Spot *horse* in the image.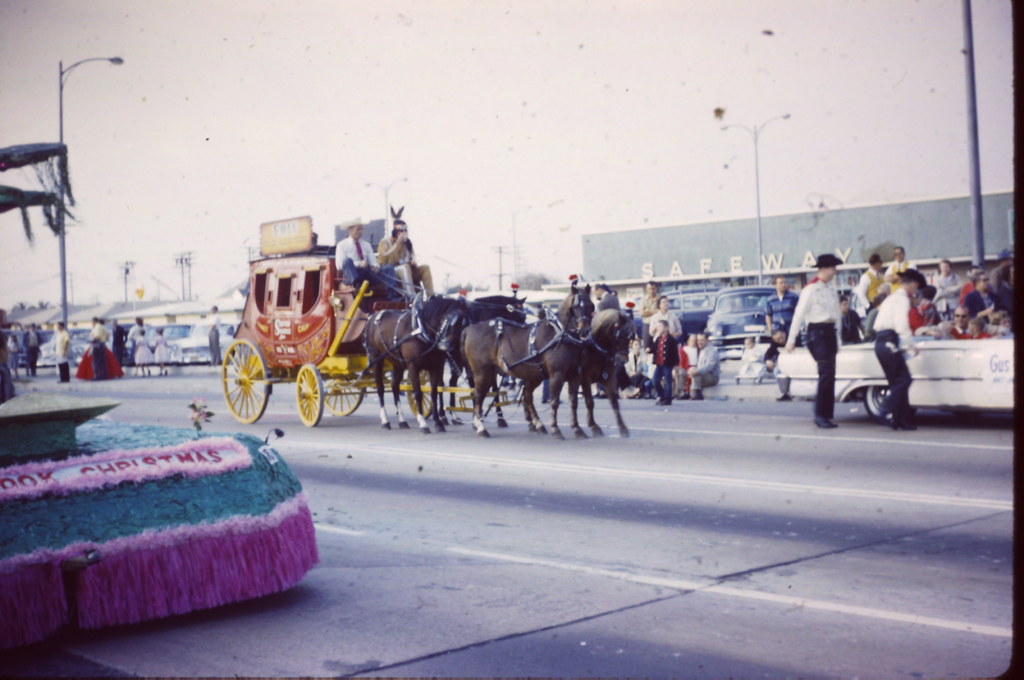
*horse* found at region(429, 293, 531, 424).
